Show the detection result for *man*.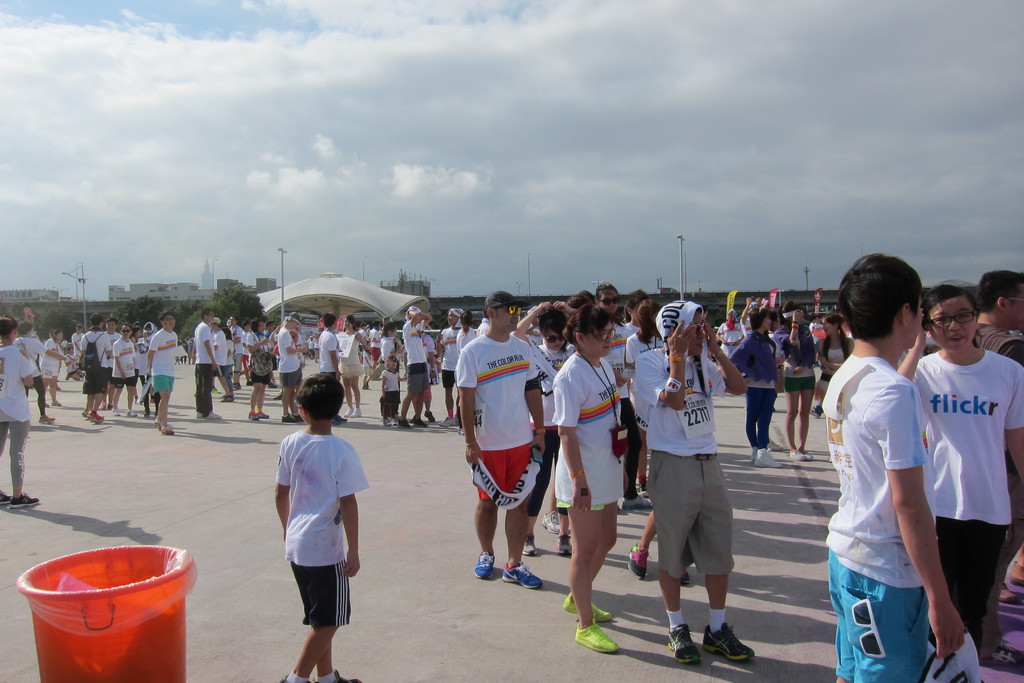
{"left": 195, "top": 310, "right": 220, "bottom": 419}.
